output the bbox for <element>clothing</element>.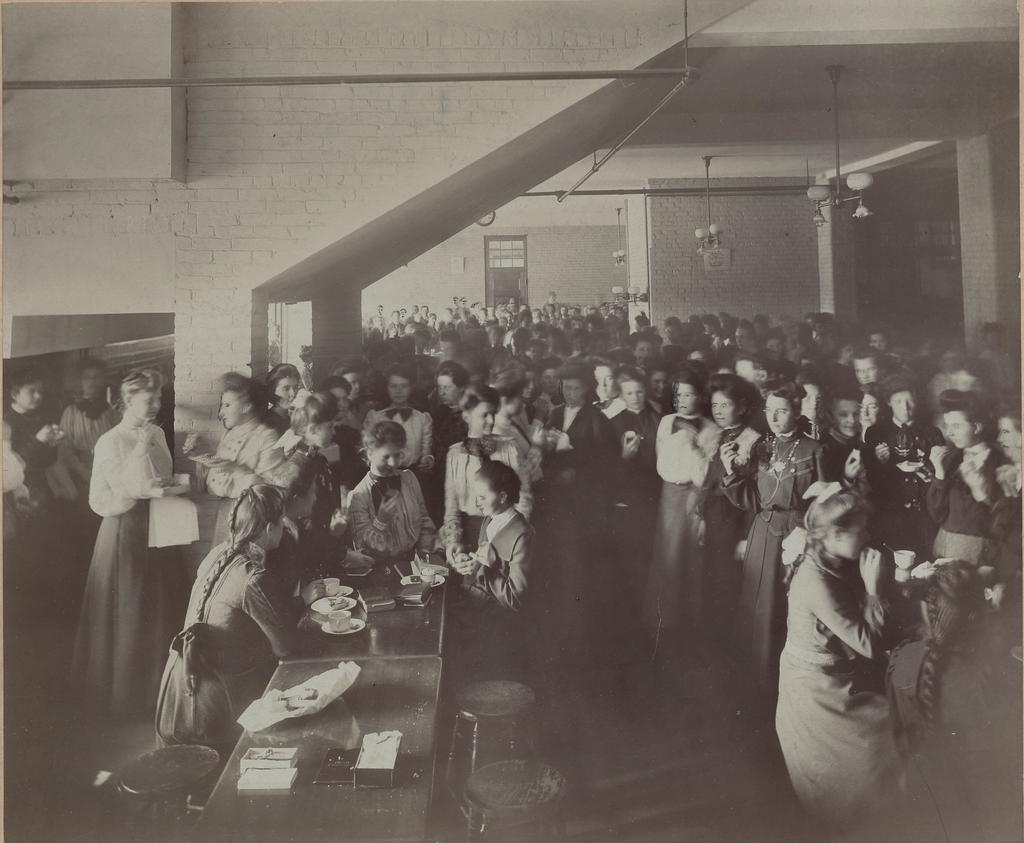
58 392 120 563.
